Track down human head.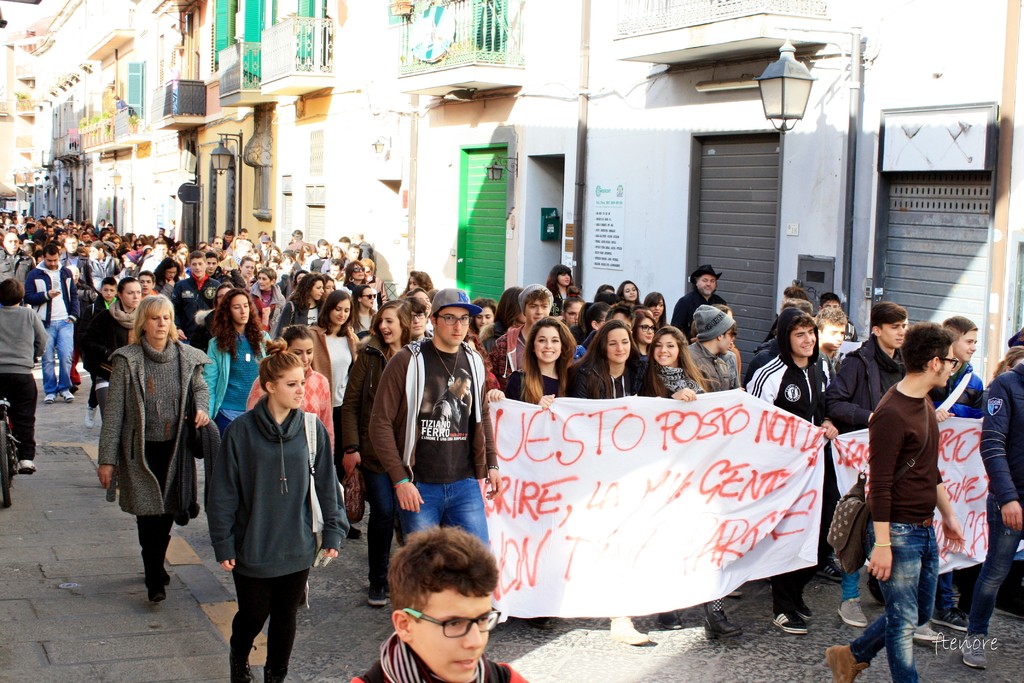
Tracked to 346, 243, 359, 264.
